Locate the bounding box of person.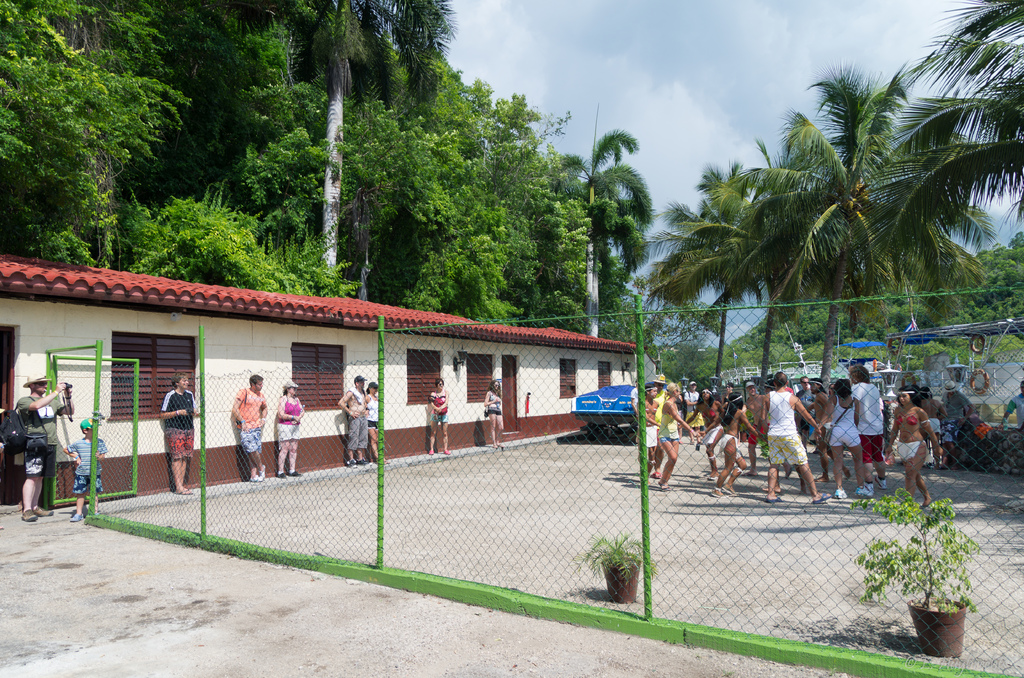
Bounding box: 481 376 509 450.
